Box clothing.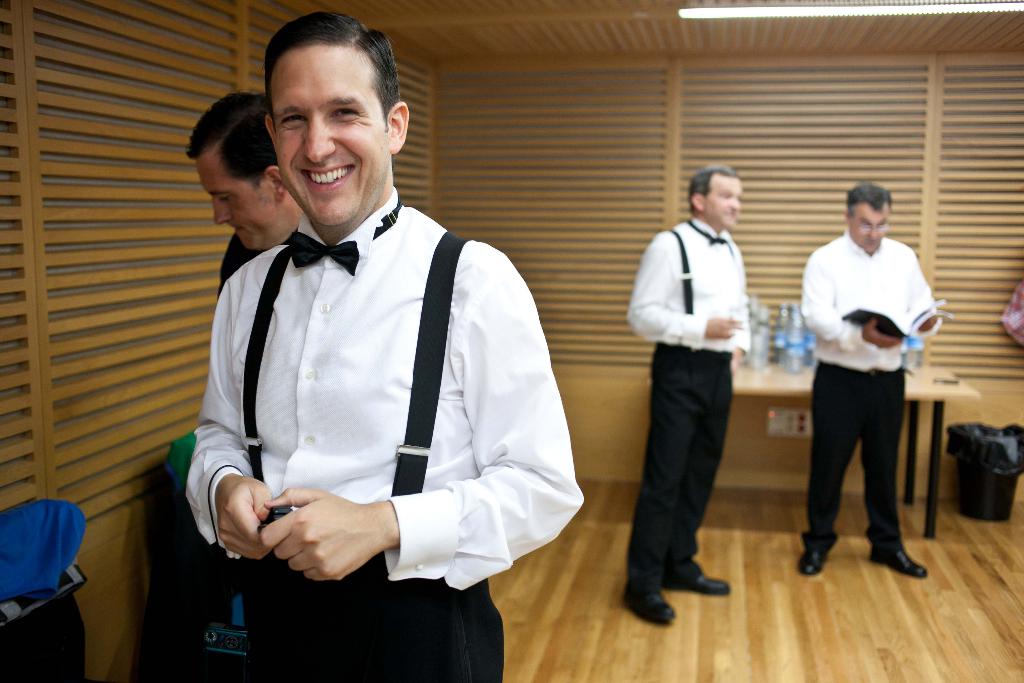
x1=178 y1=158 x2=580 y2=645.
